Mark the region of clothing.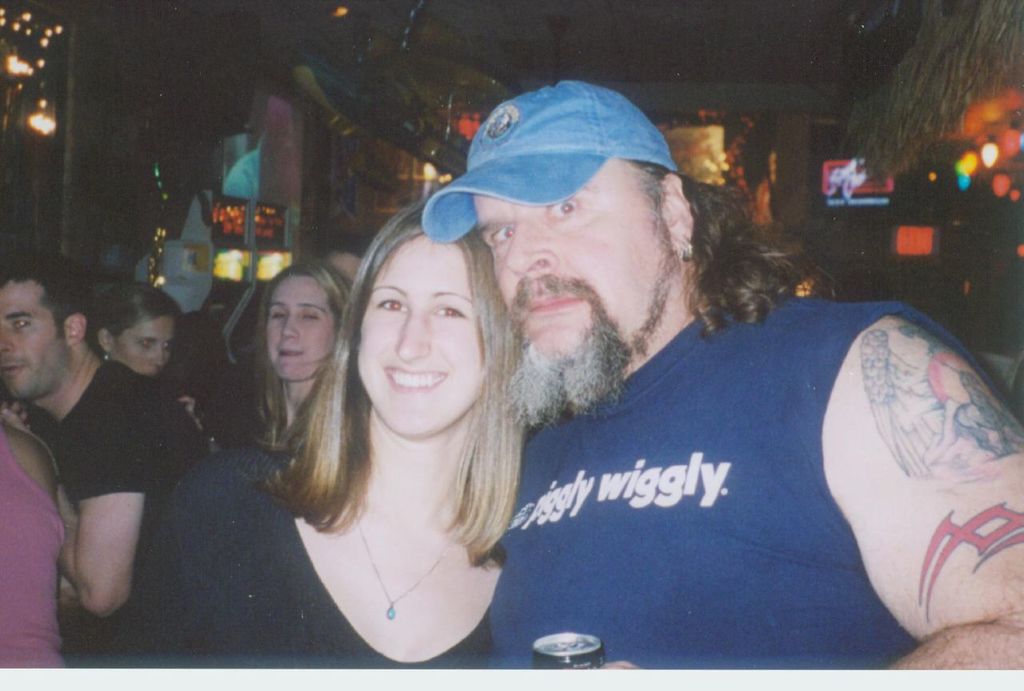
Region: x1=53, y1=356, x2=227, y2=660.
